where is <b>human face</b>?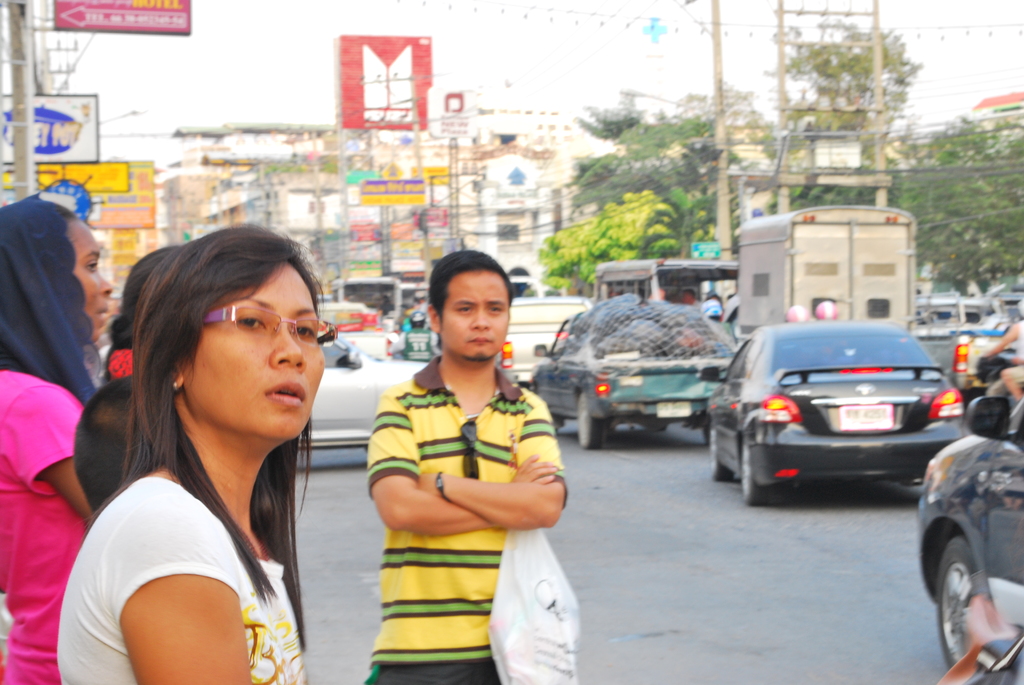
(65, 217, 114, 347).
